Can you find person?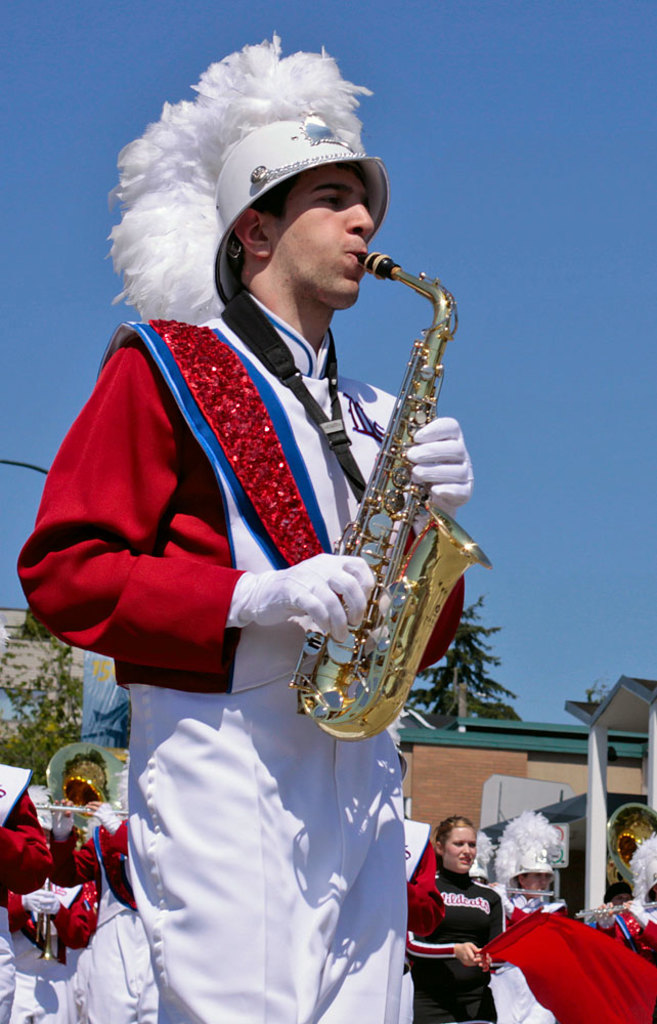
Yes, bounding box: 19:42:464:1023.
